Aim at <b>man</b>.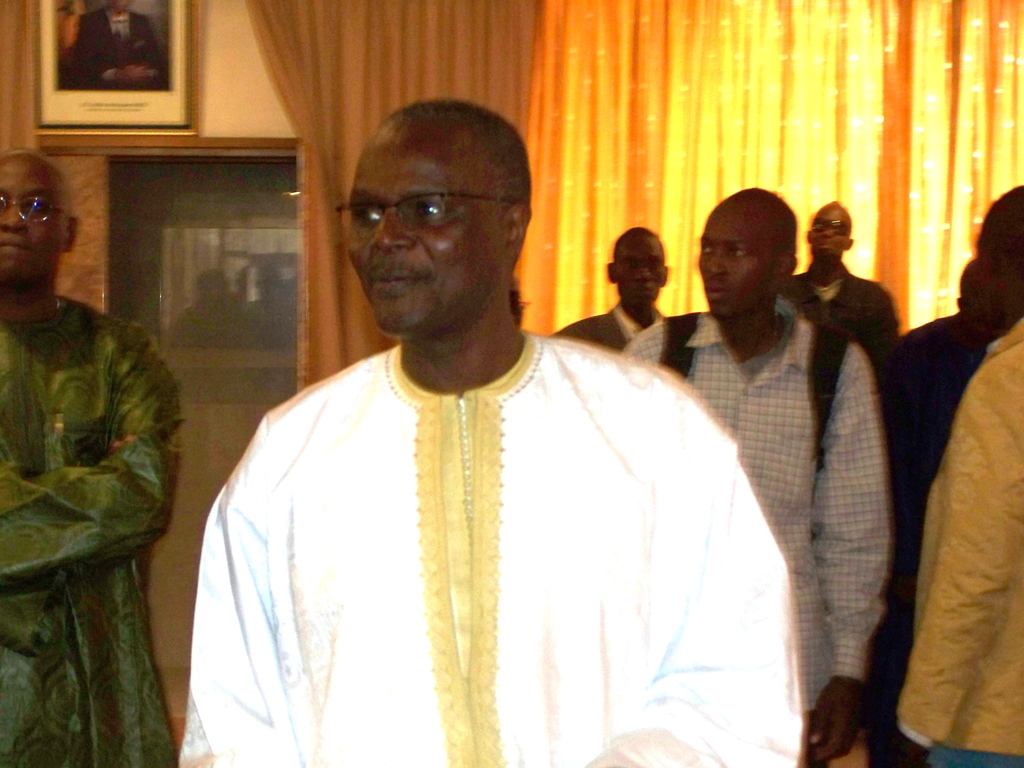
Aimed at [0, 132, 168, 767].
